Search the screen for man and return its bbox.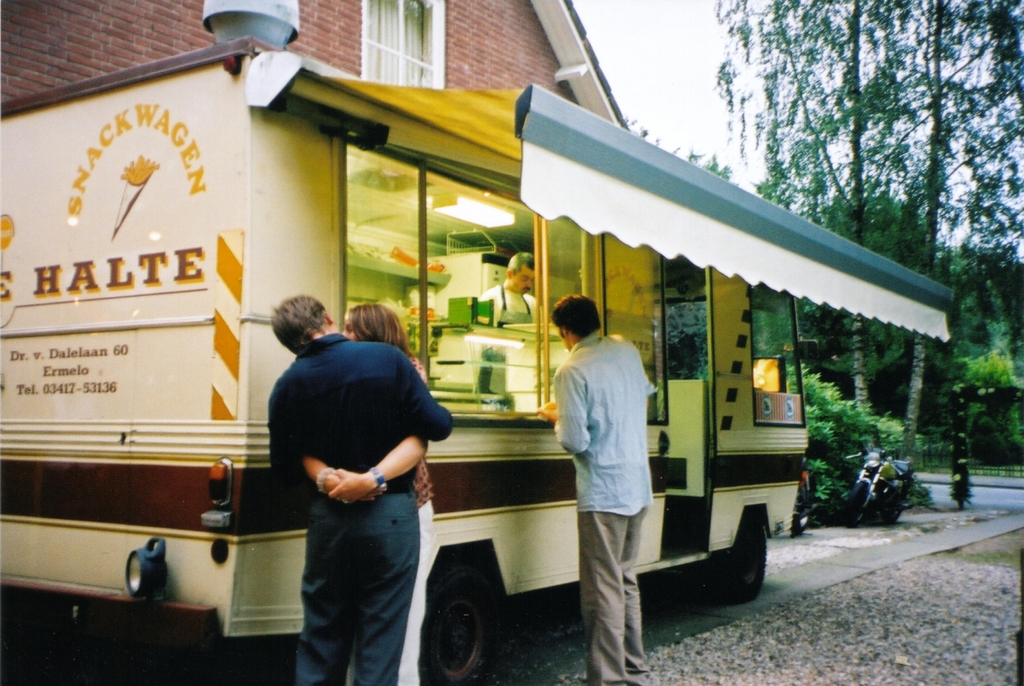
Found: [488, 254, 540, 337].
